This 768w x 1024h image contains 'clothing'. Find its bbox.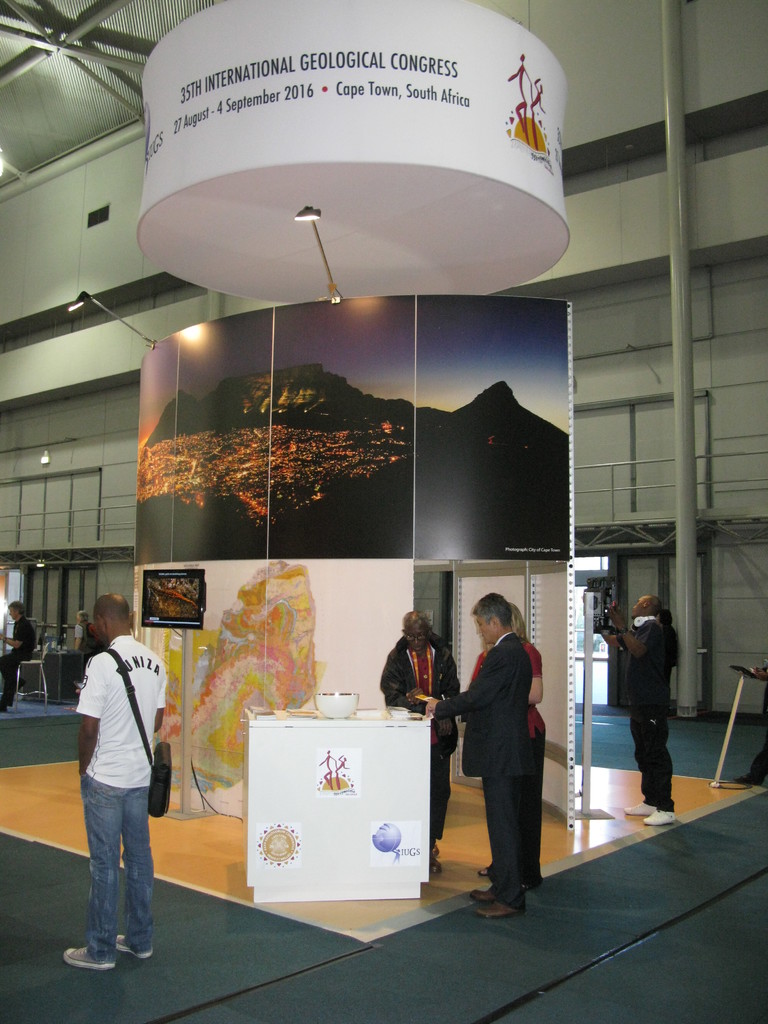
BBox(477, 626, 538, 832).
